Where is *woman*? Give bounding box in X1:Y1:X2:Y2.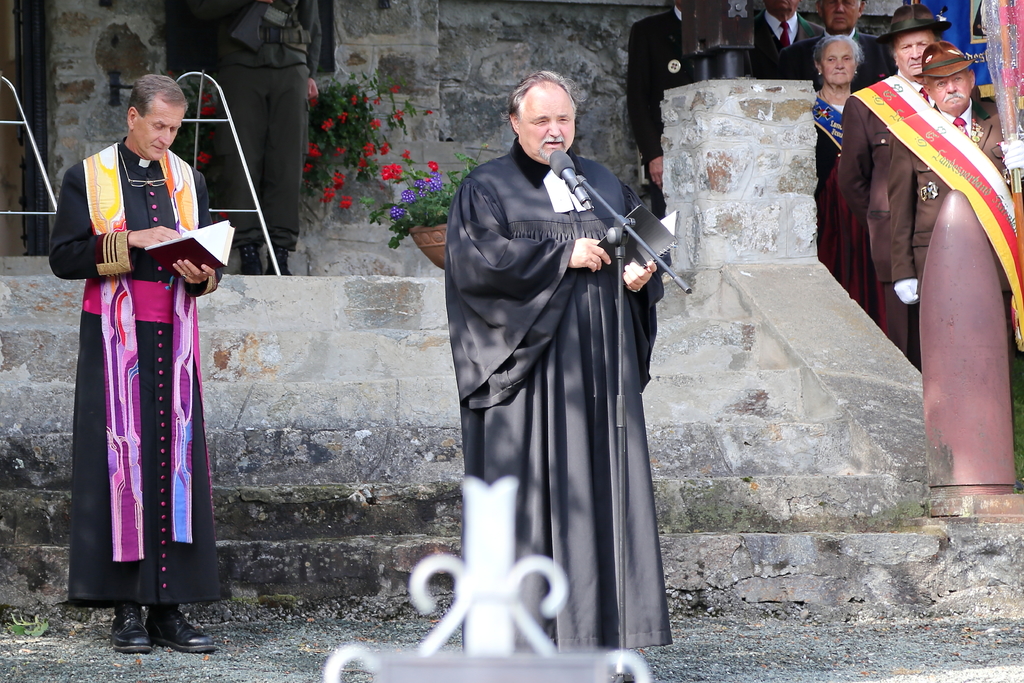
812:37:886:335.
